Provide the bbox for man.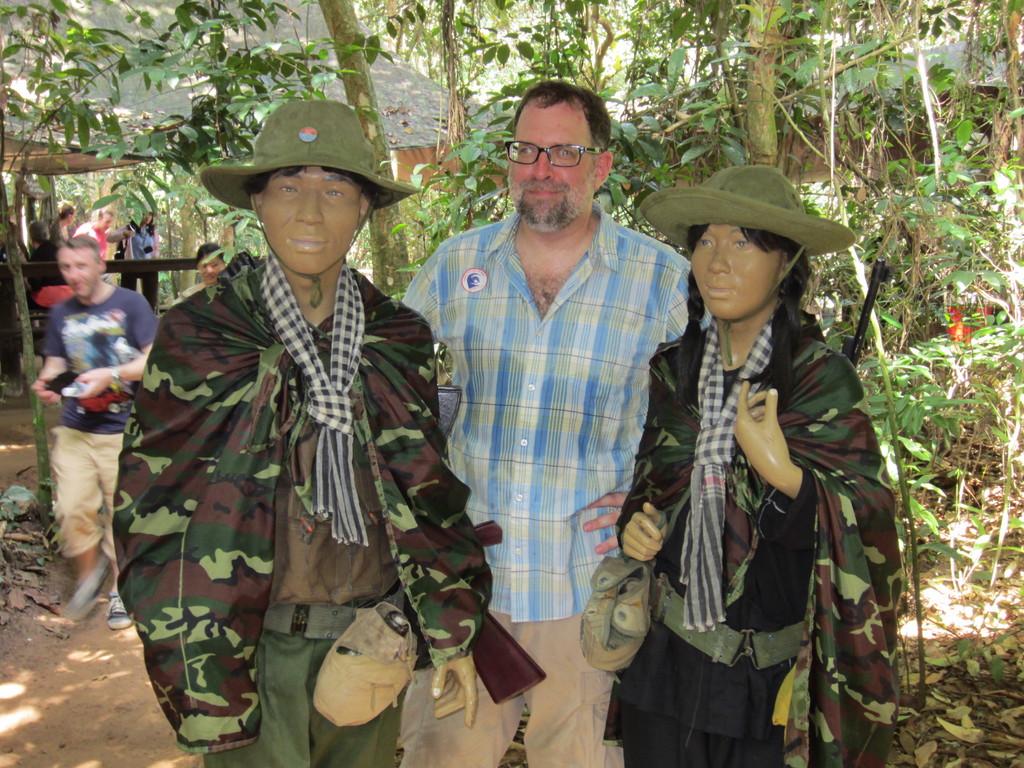
detection(174, 246, 226, 301).
